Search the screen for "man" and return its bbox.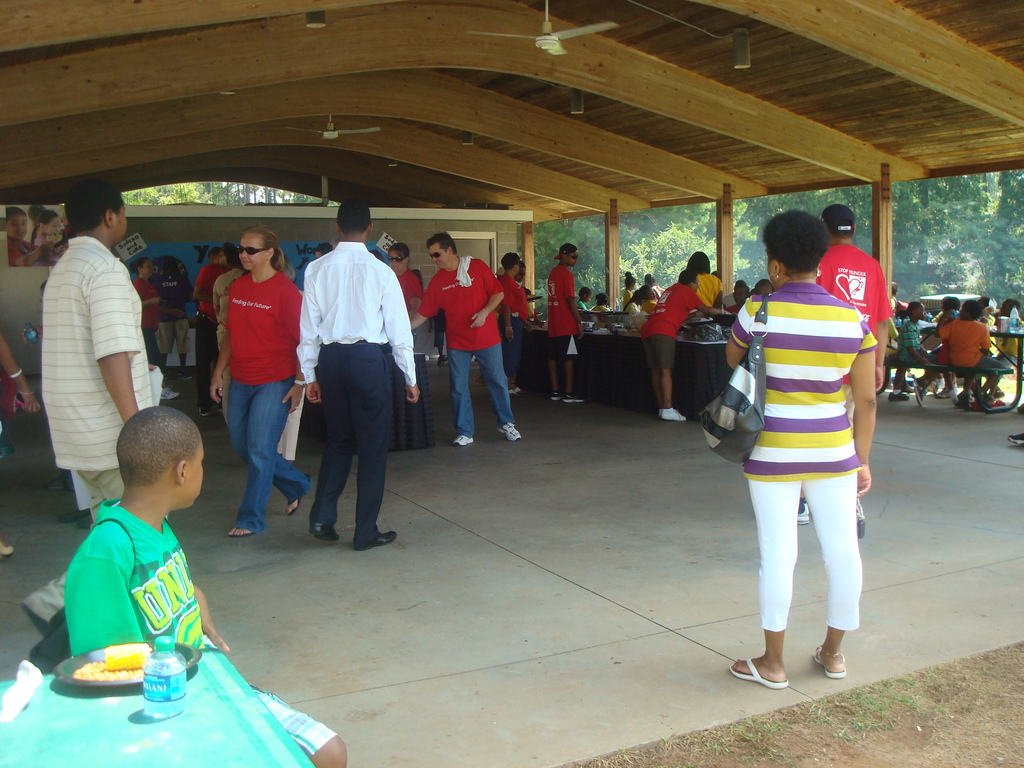
Found: [x1=150, y1=258, x2=189, y2=381].
